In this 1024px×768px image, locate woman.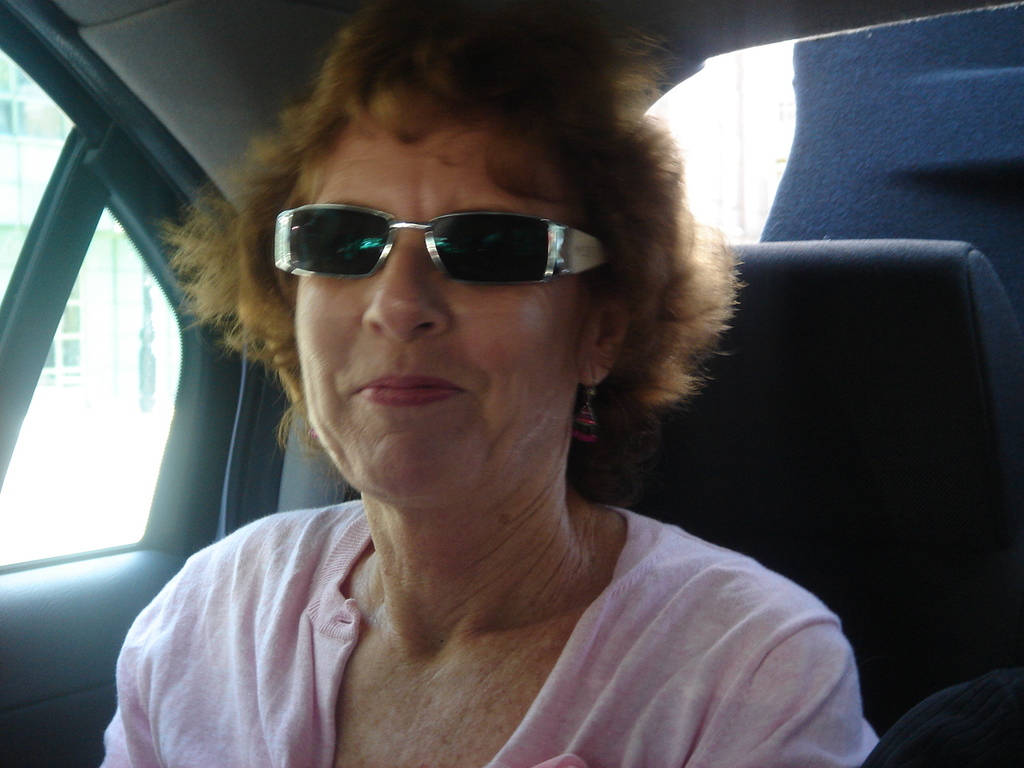
Bounding box: [98, 0, 880, 767].
